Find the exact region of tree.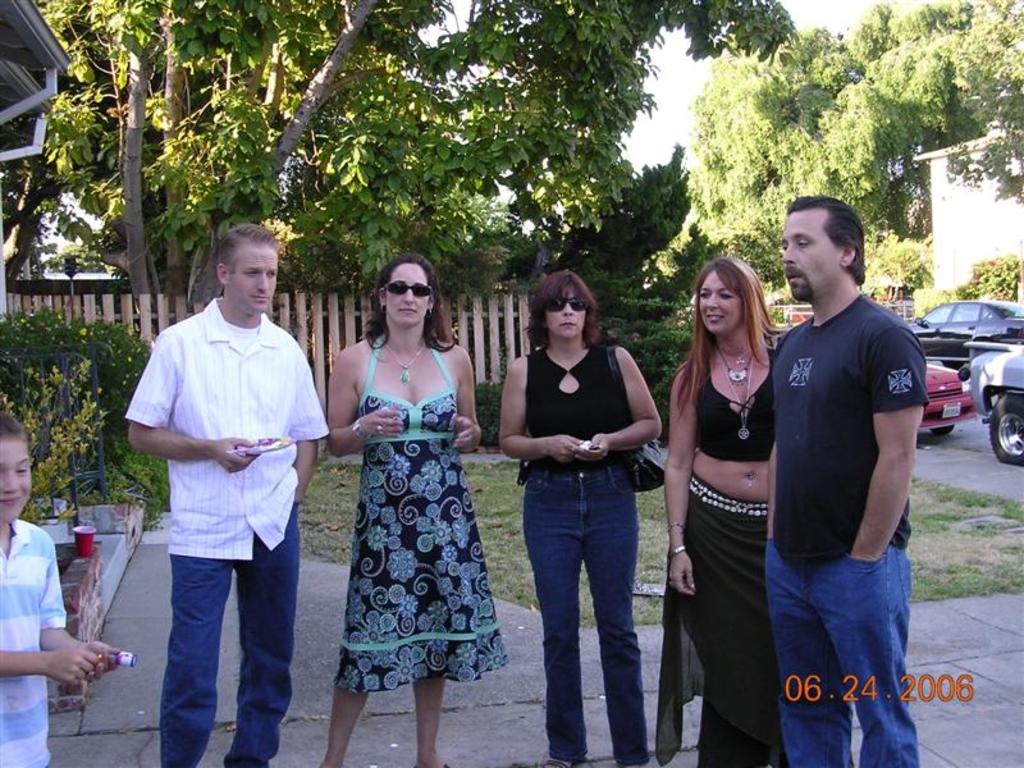
Exact region: <region>33, 0, 800, 328</region>.
